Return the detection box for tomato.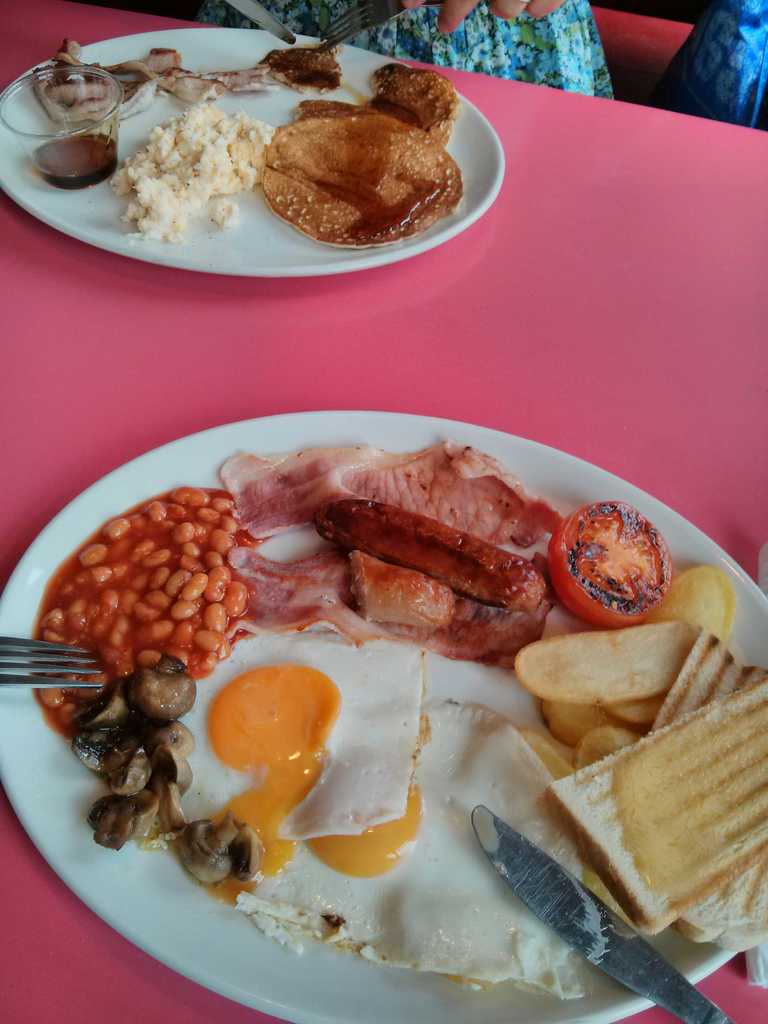
[left=563, top=509, right=680, bottom=611].
